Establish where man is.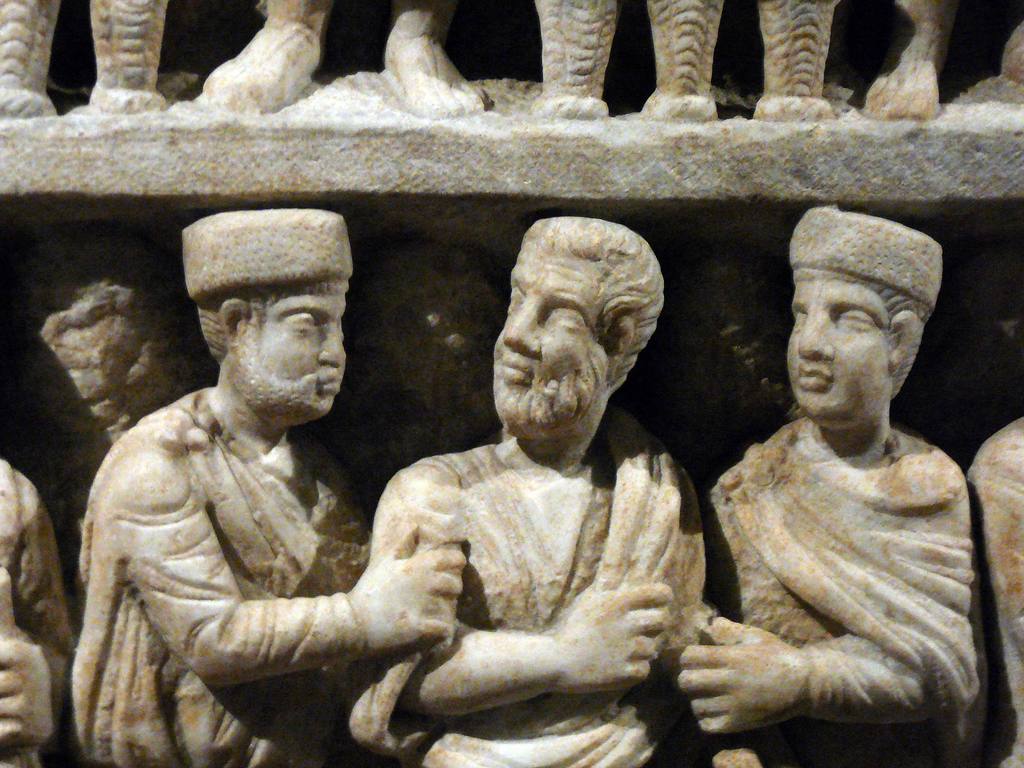
Established at x1=320, y1=212, x2=717, y2=767.
